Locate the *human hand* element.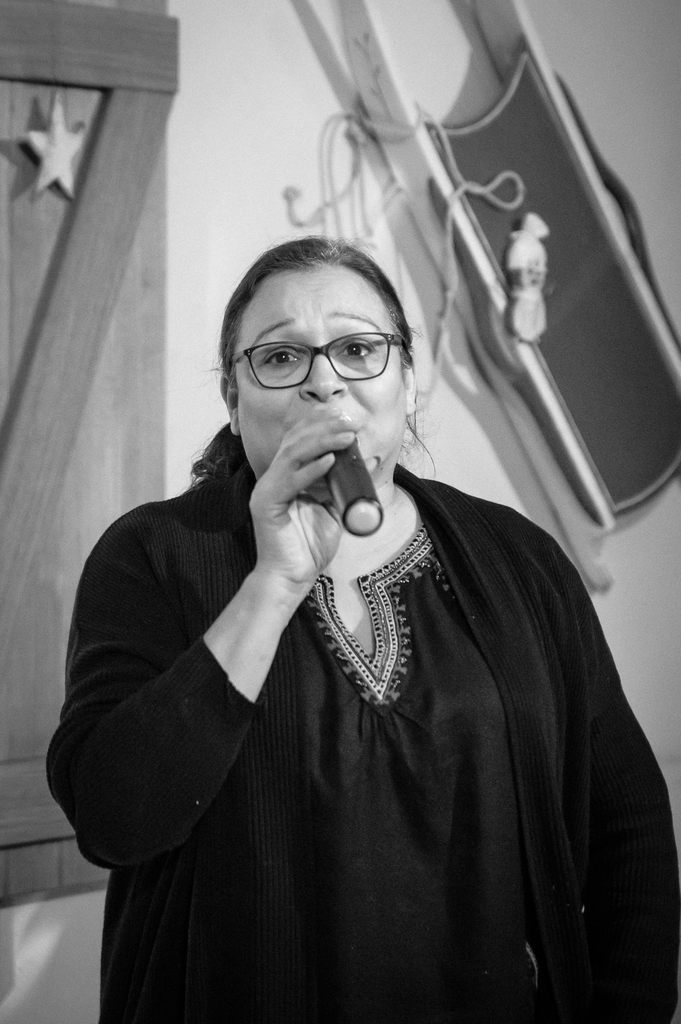
Element bbox: (x1=245, y1=402, x2=364, y2=603).
